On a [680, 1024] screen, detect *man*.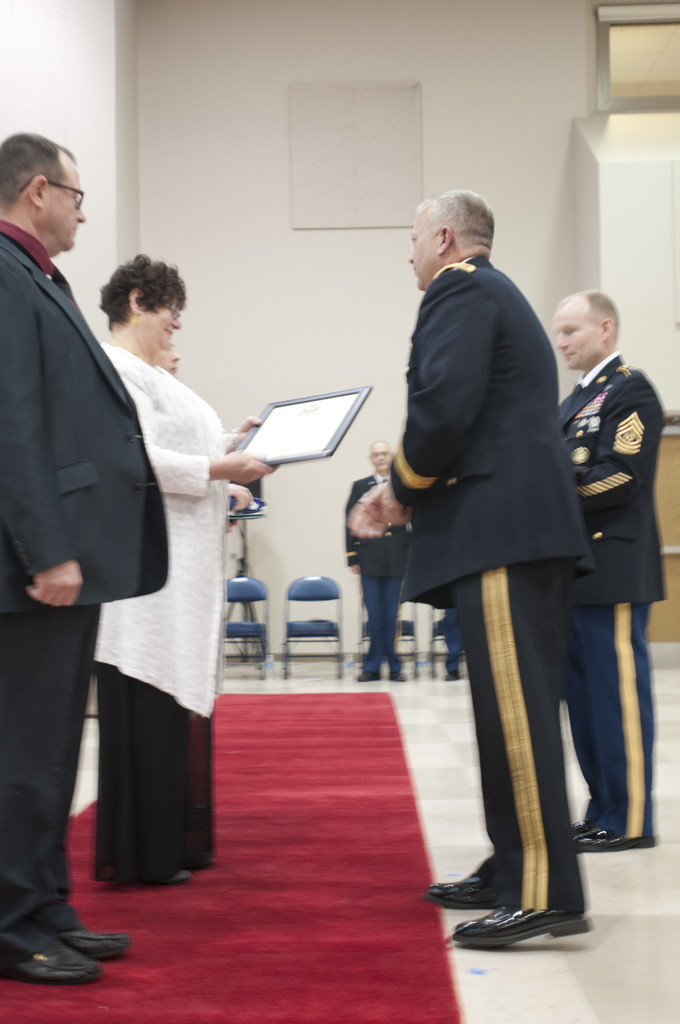
(left=558, top=290, right=670, bottom=849).
